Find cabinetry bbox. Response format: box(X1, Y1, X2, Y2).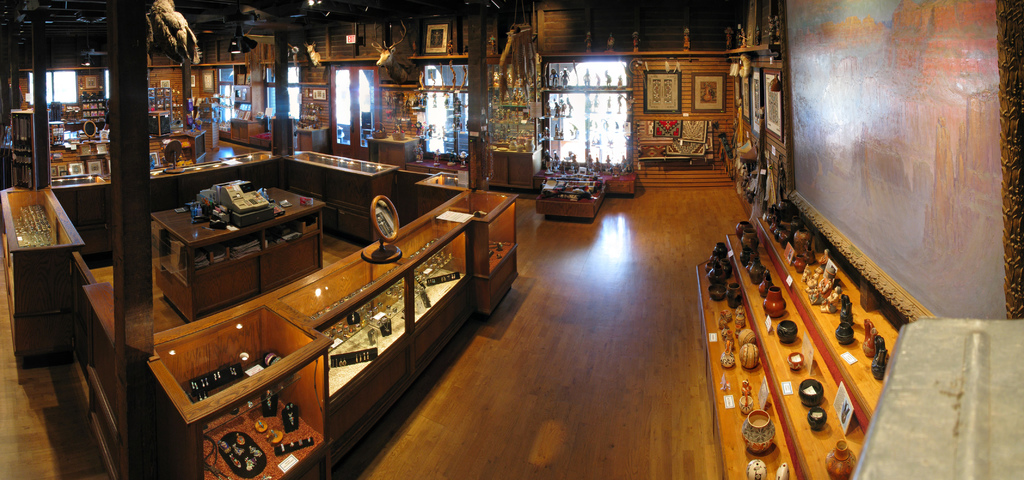
box(60, 138, 470, 273).
